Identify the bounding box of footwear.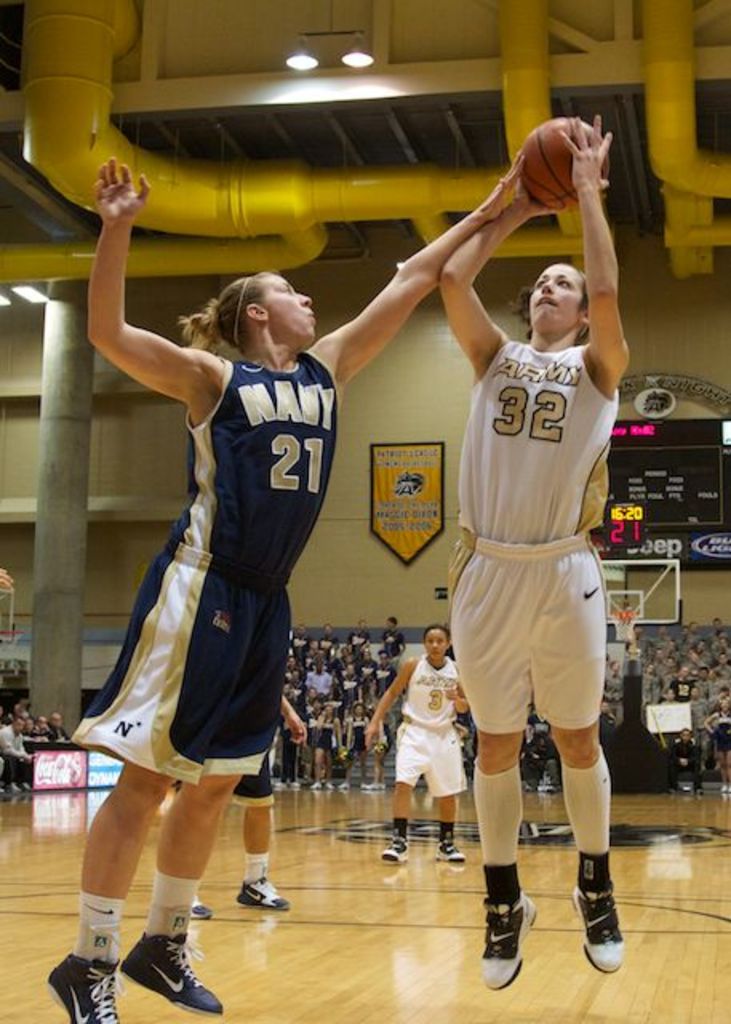
[left=529, top=786, right=533, bottom=787].
